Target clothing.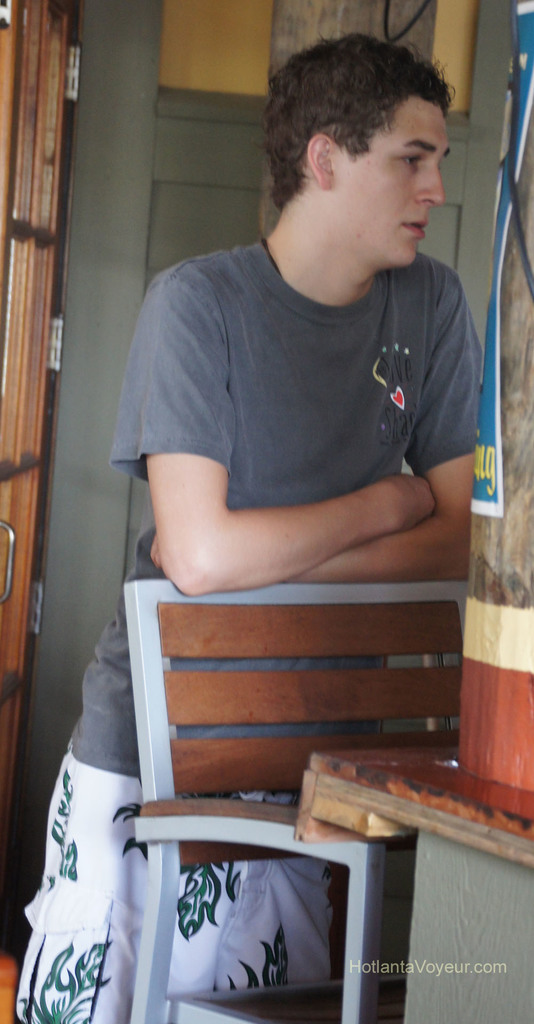
Target region: detection(64, 210, 503, 1023).
